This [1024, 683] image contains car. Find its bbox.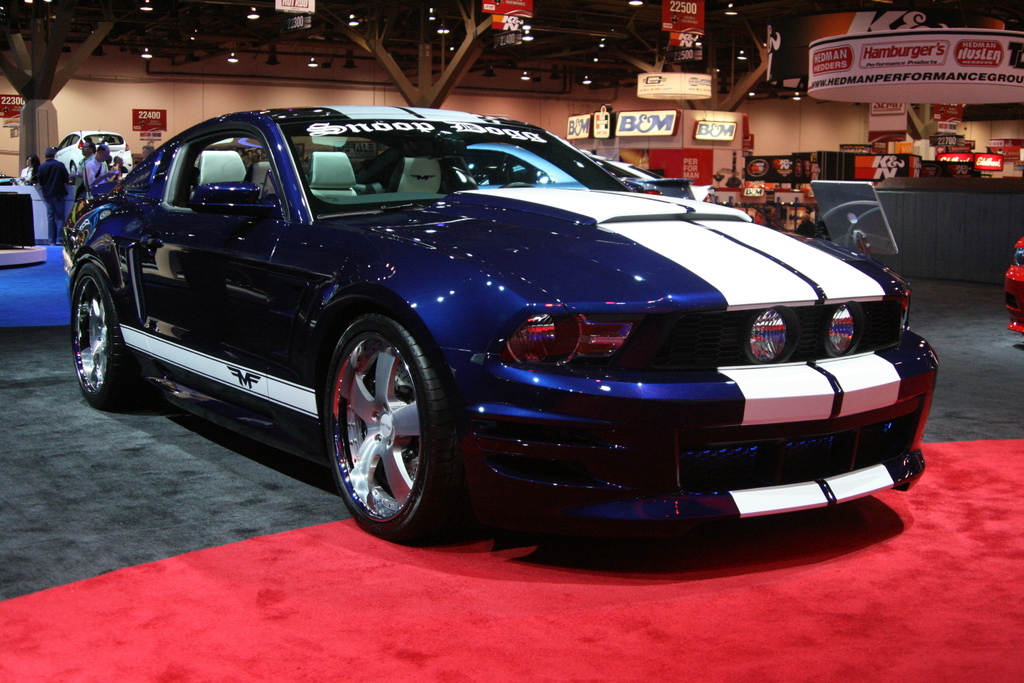
x1=1005 y1=231 x2=1023 y2=342.
